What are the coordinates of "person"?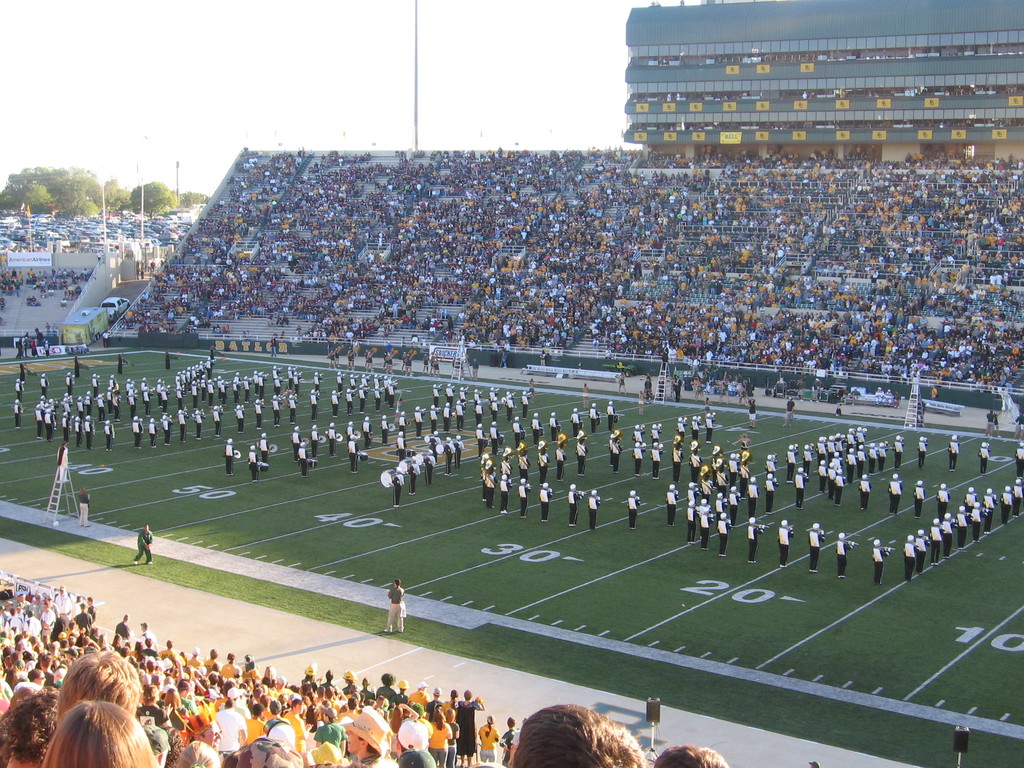
(574, 482, 589, 522).
